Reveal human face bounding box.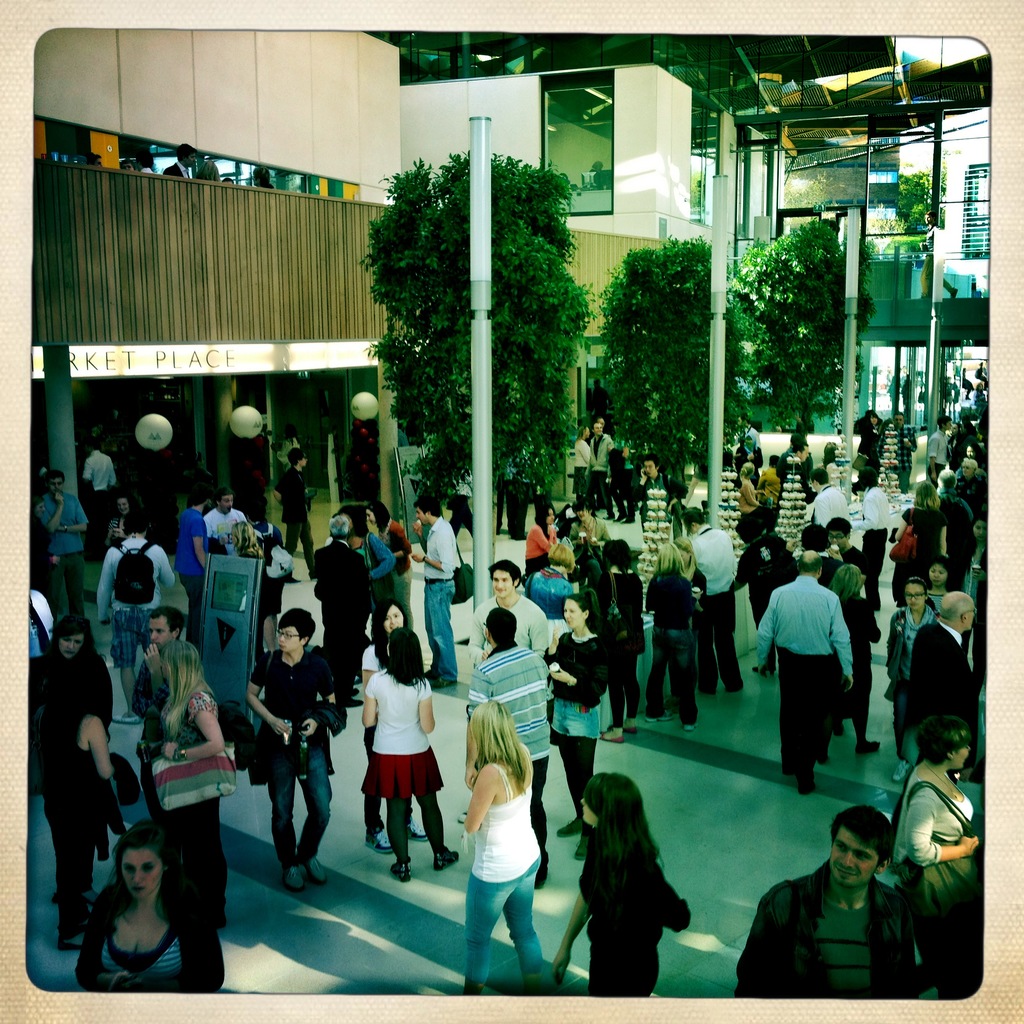
Revealed: detection(545, 508, 557, 529).
